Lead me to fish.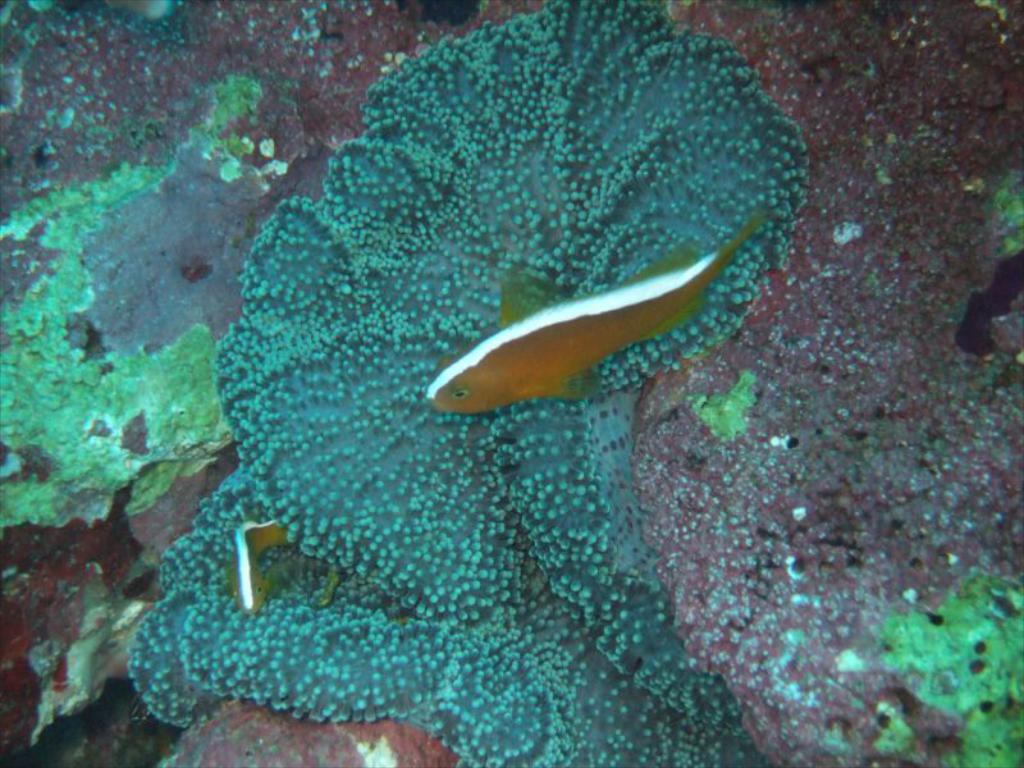
Lead to crop(228, 517, 287, 612).
